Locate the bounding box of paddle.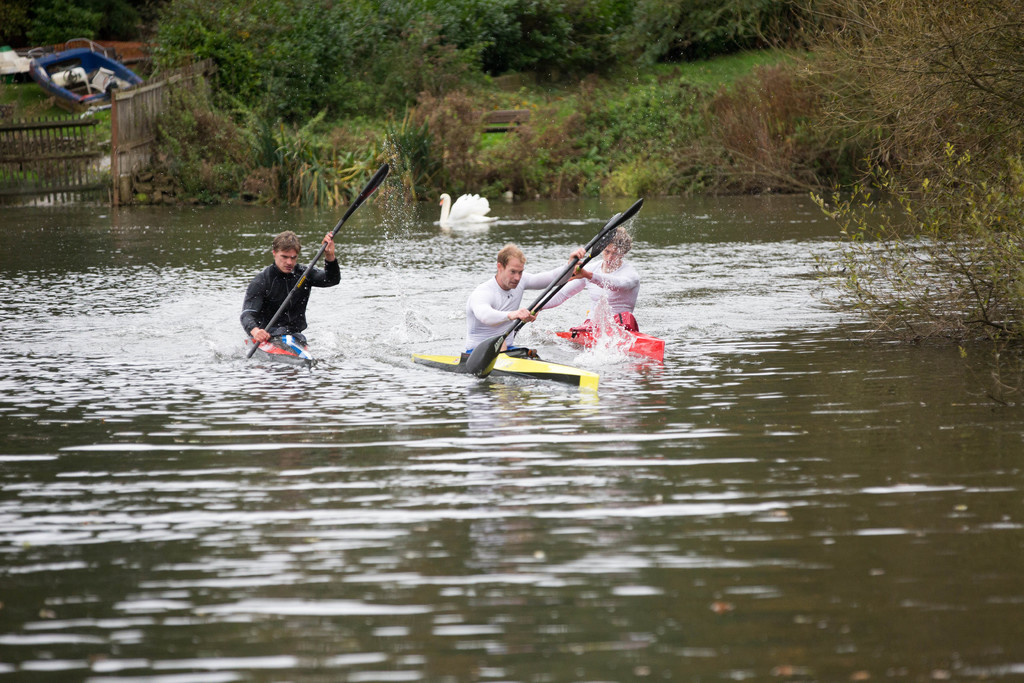
Bounding box: 243, 159, 392, 363.
